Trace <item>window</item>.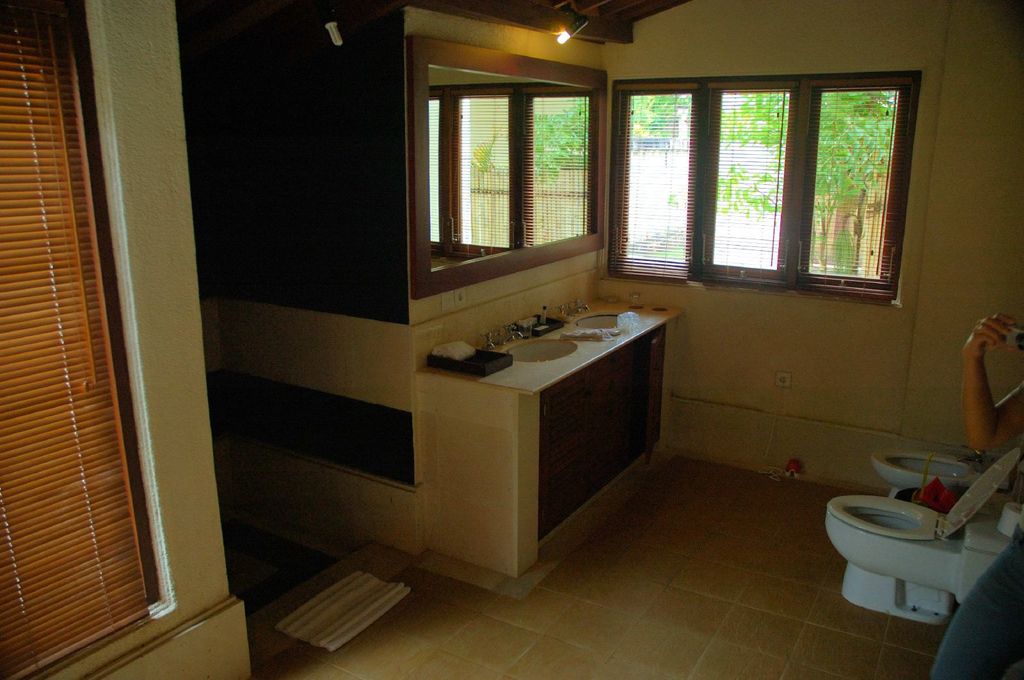
Traced to 612 66 923 303.
